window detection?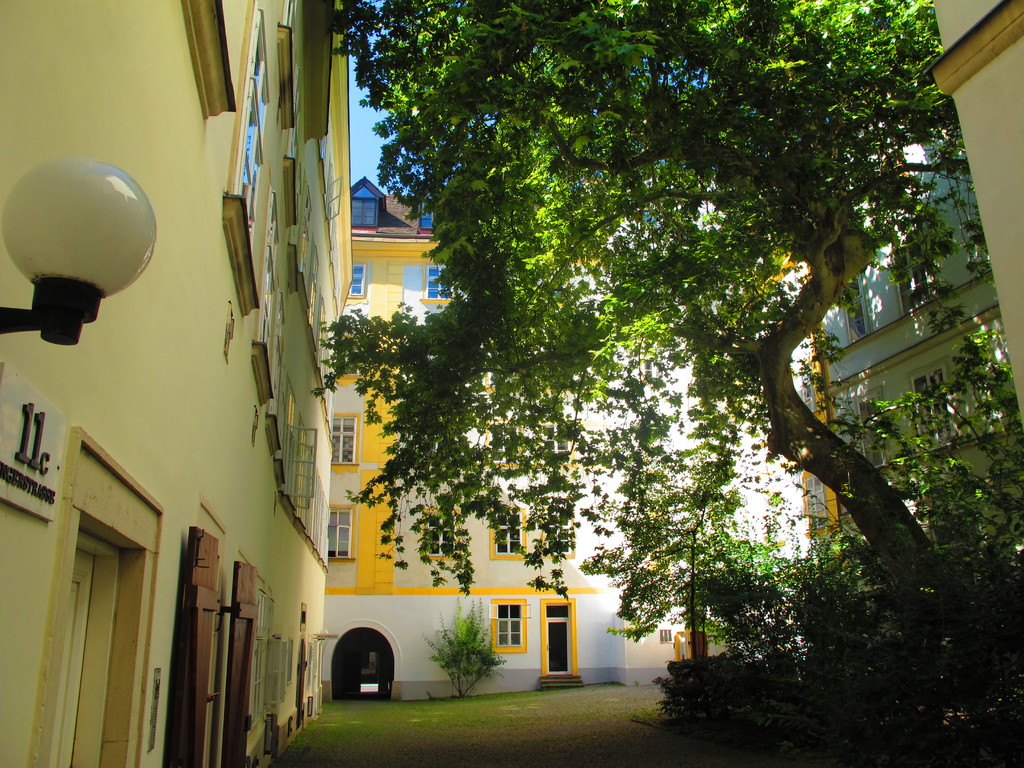
[424,513,459,559]
